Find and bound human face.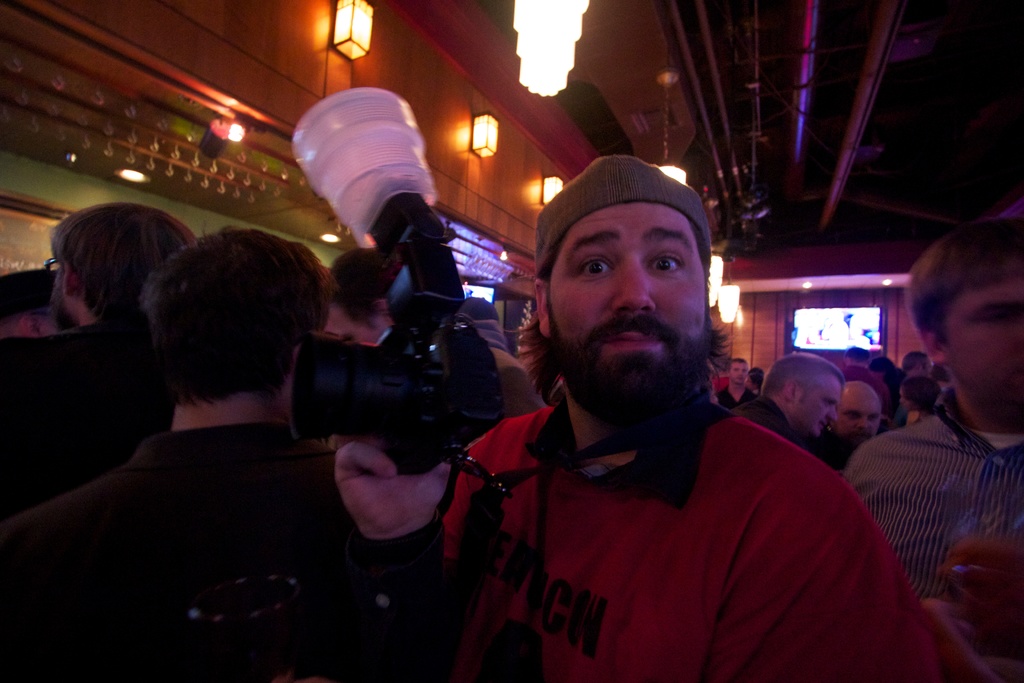
Bound: <bbox>835, 398, 883, 435</bbox>.
